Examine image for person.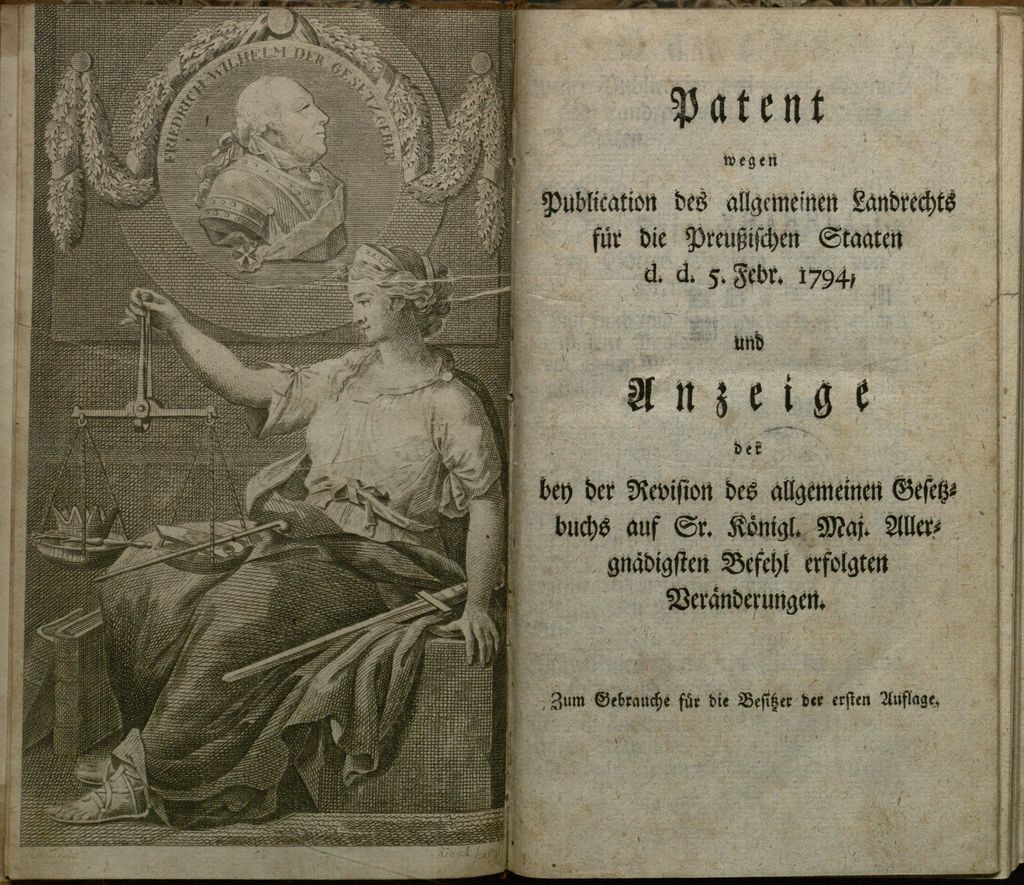
Examination result: <region>38, 242, 505, 831</region>.
